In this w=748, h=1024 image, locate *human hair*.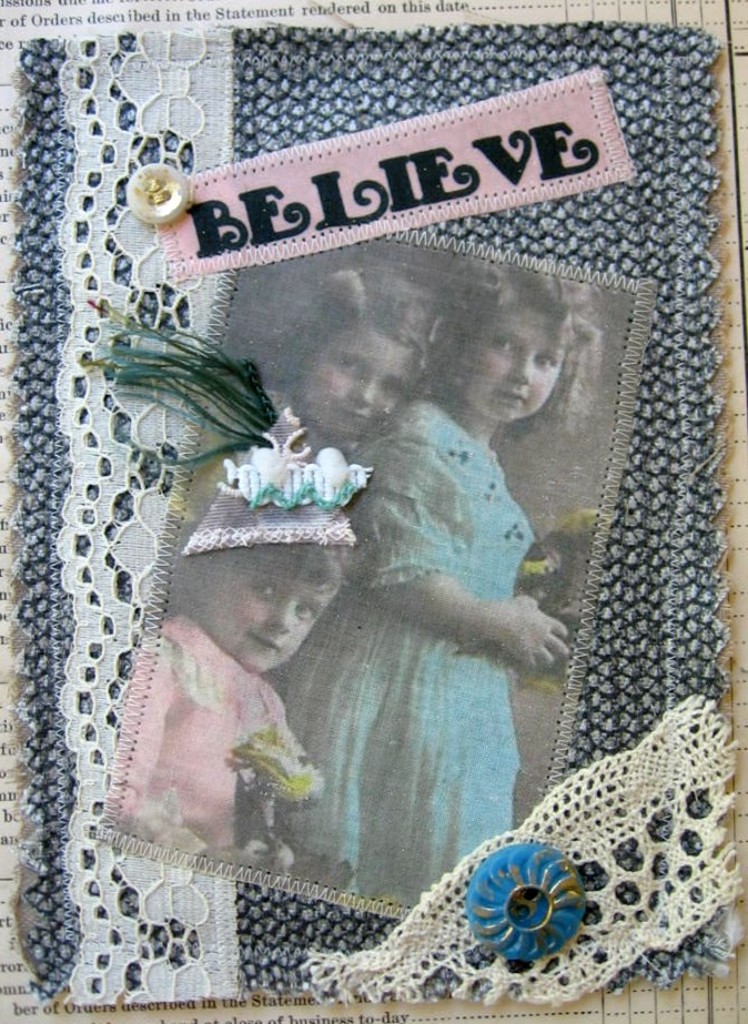
Bounding box: select_region(426, 254, 605, 443).
